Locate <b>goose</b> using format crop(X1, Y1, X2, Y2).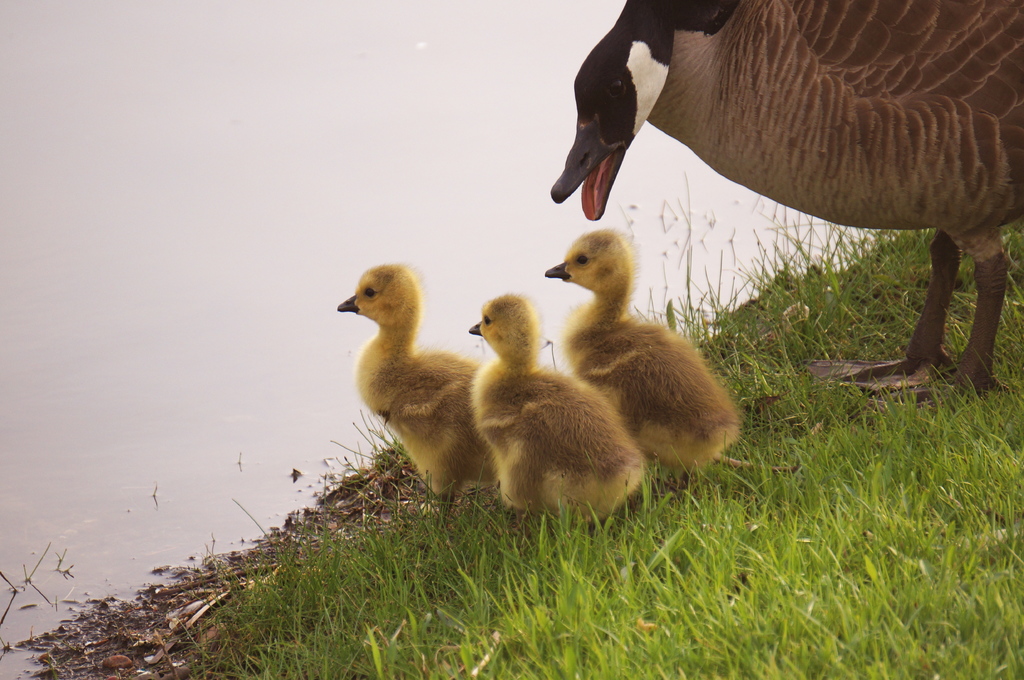
crop(540, 233, 742, 489).
